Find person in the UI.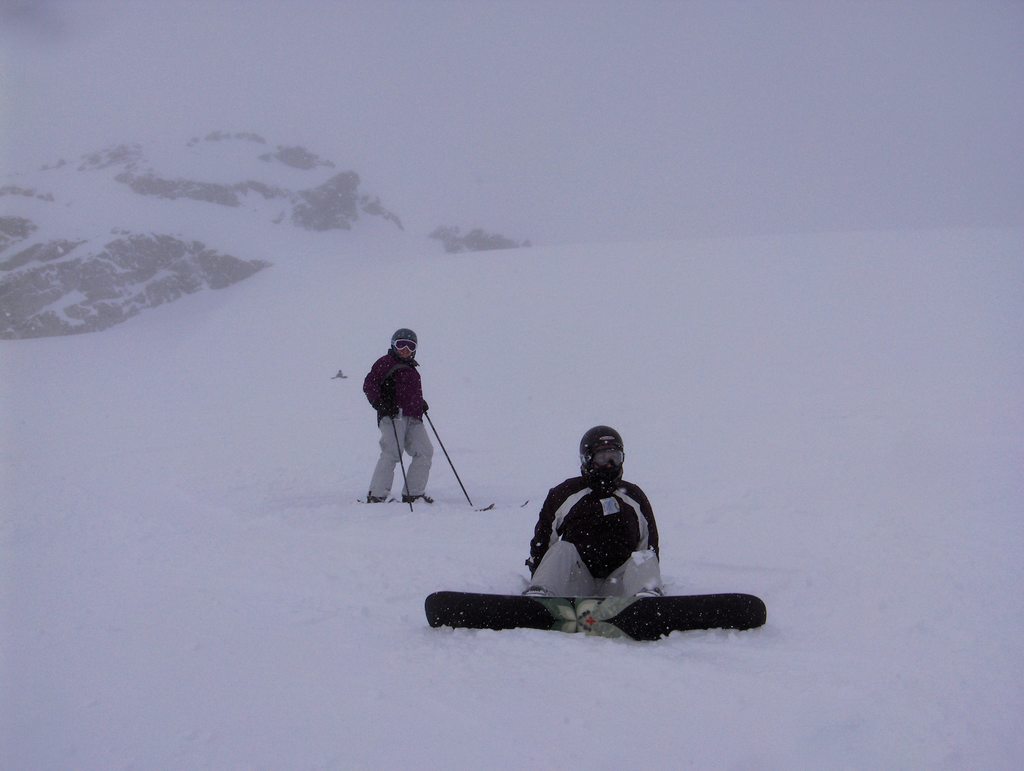
UI element at 524, 430, 665, 602.
